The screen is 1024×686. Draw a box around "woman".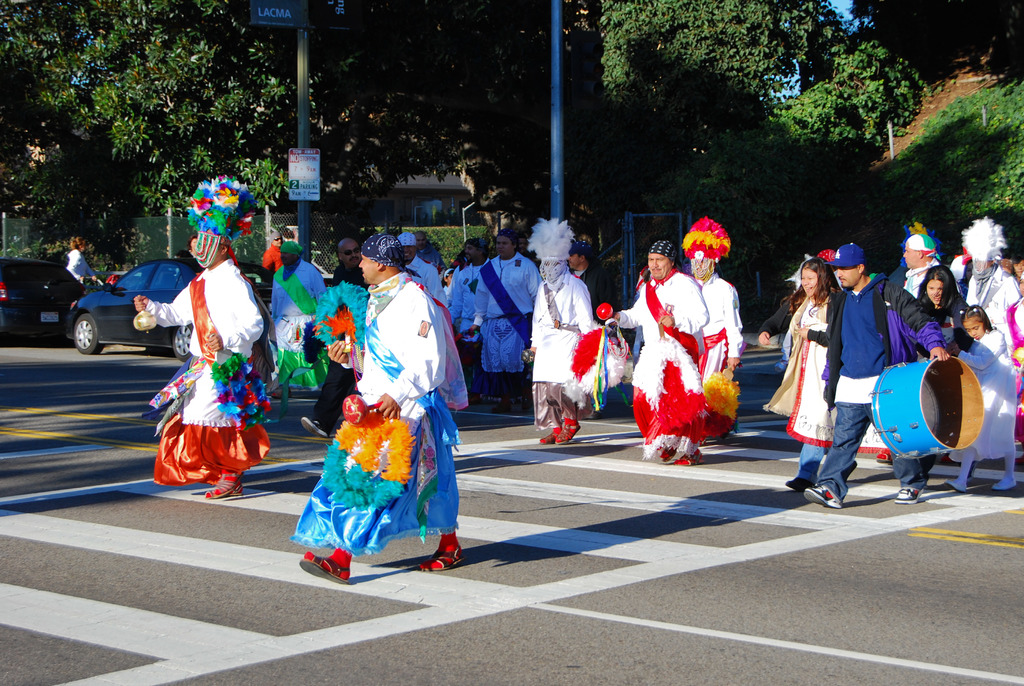
pyautogui.locateOnScreen(918, 264, 970, 463).
